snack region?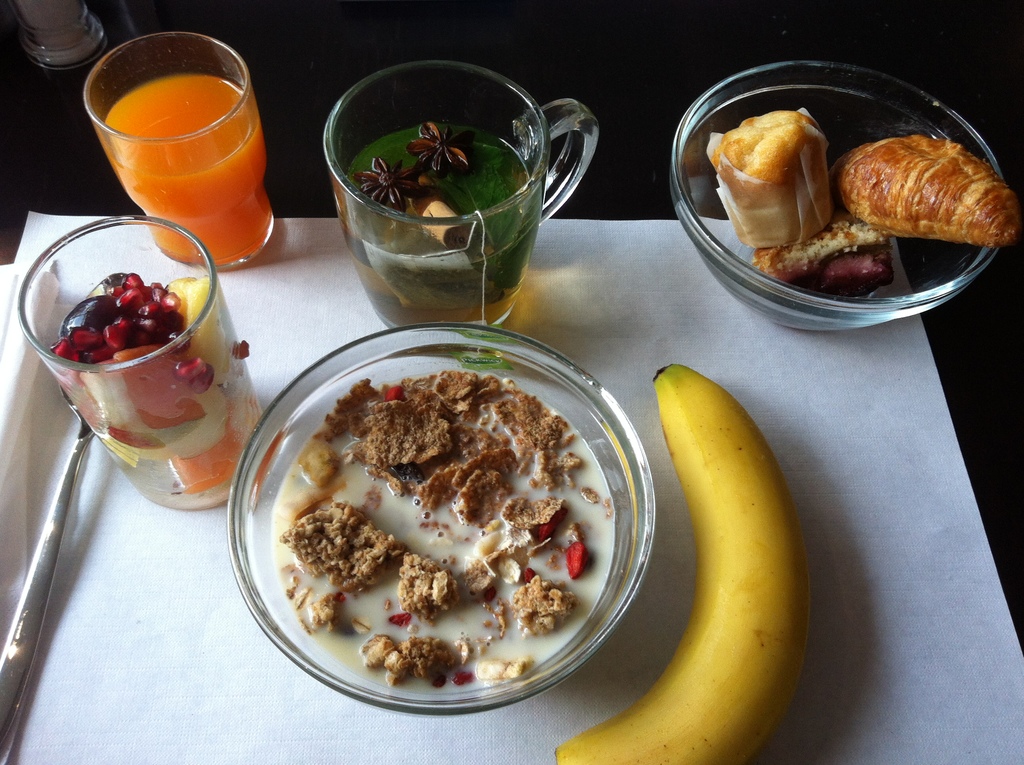
{"left": 264, "top": 362, "right": 612, "bottom": 696}
